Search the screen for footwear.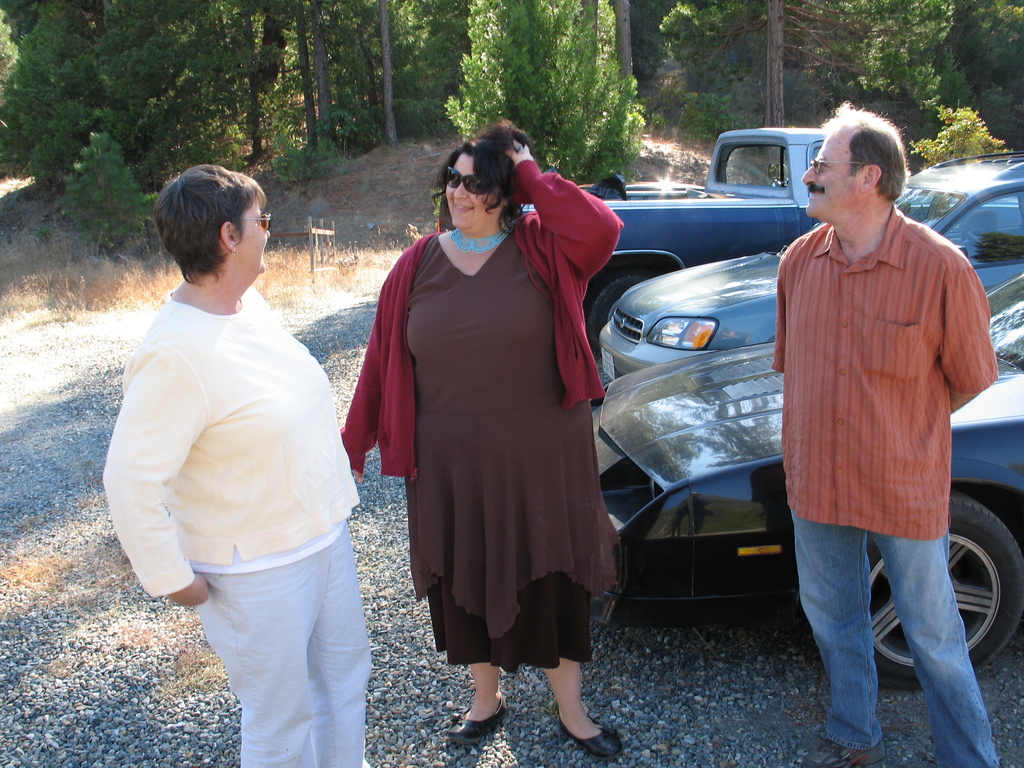
Found at locate(554, 713, 627, 760).
